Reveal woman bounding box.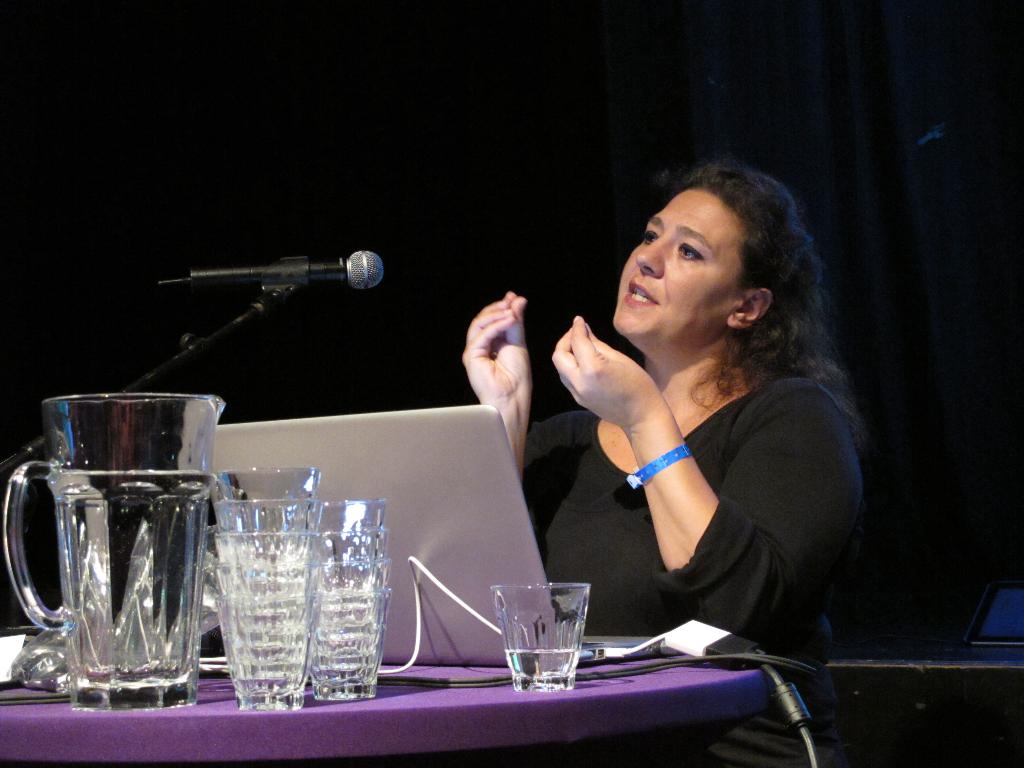
Revealed: Rect(476, 142, 847, 743).
